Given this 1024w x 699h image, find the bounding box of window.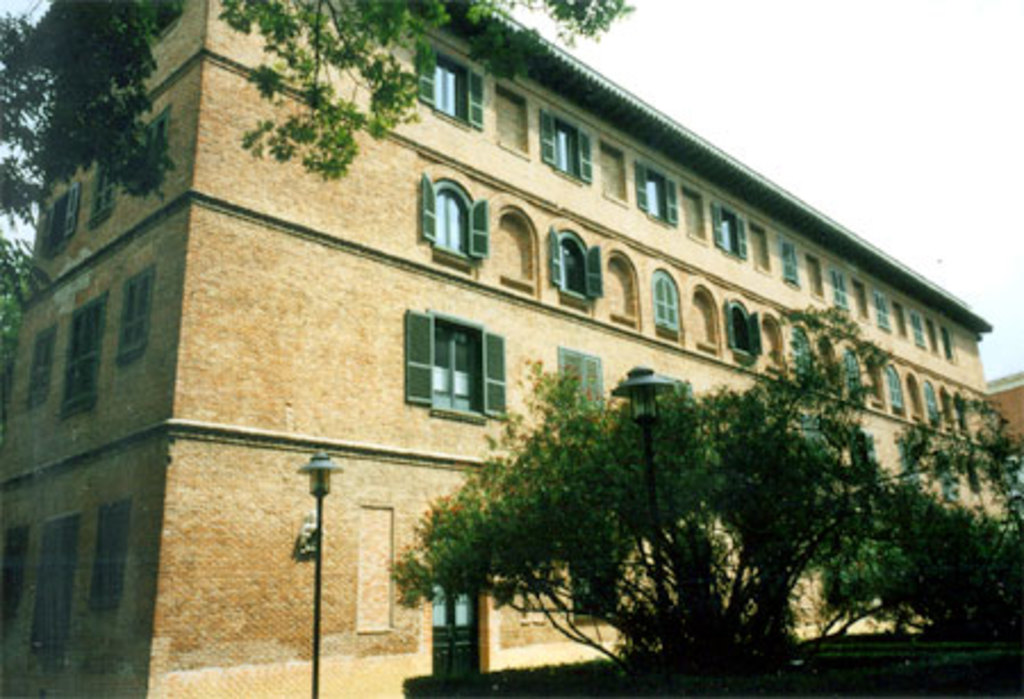
pyautogui.locateOnScreen(564, 241, 583, 291).
